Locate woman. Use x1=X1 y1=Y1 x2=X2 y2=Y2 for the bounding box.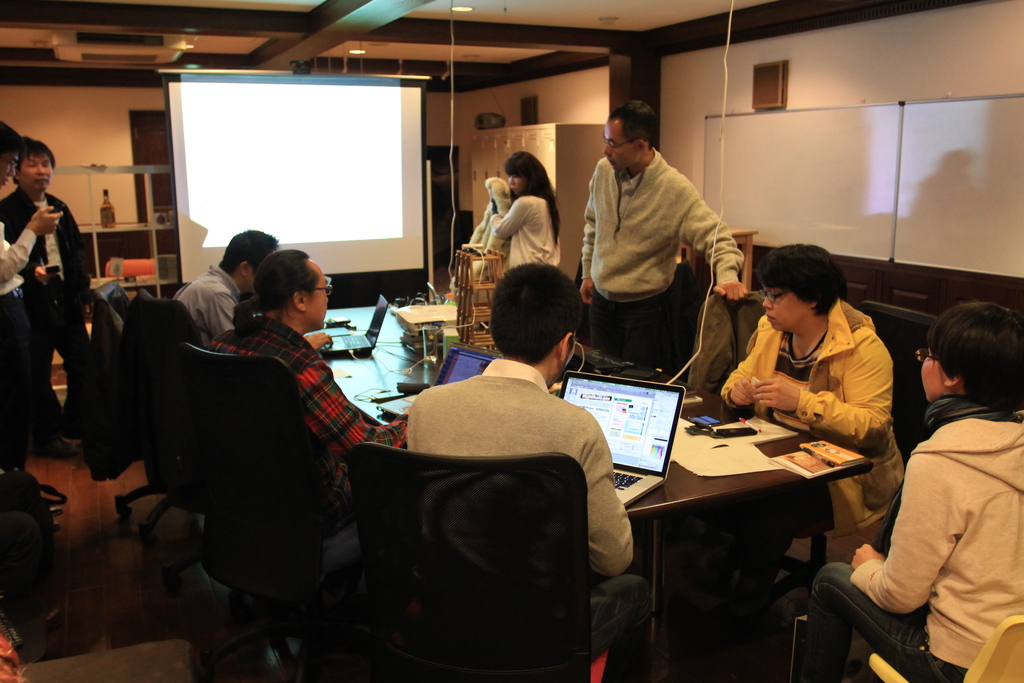
x1=491 y1=151 x2=566 y2=269.
